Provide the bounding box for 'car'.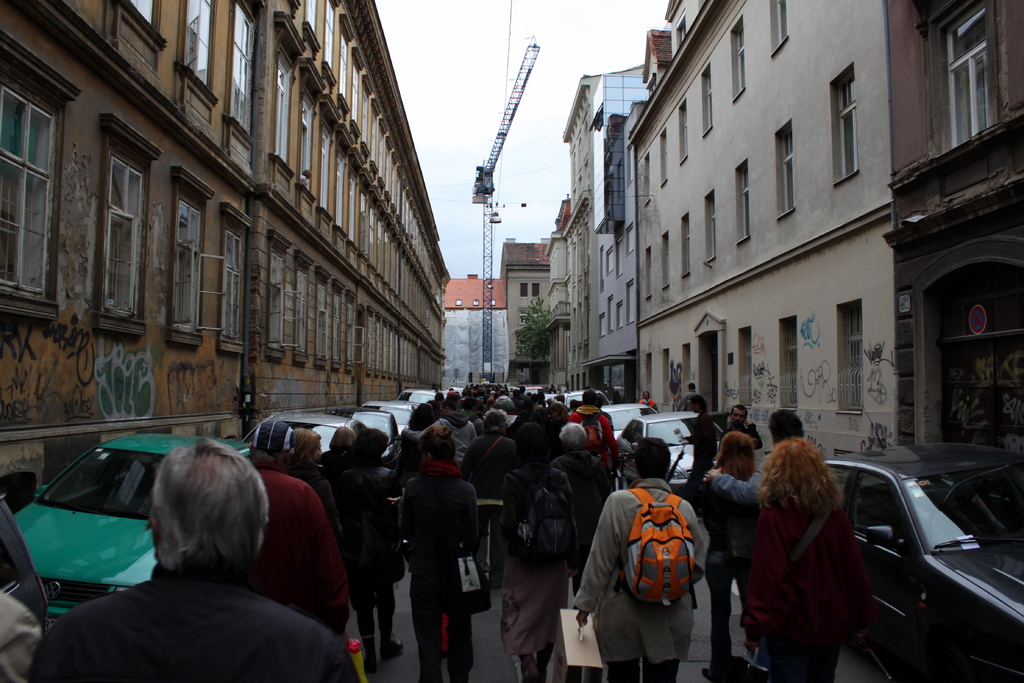
select_region(246, 409, 367, 454).
